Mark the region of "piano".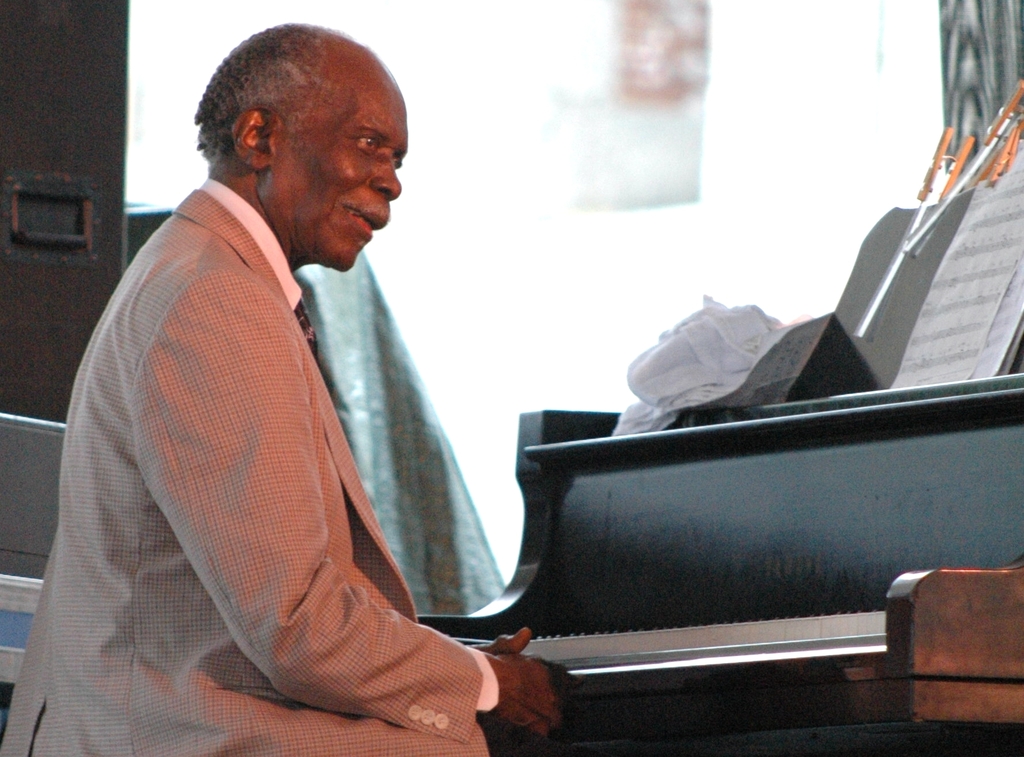
Region: region(388, 374, 1023, 728).
